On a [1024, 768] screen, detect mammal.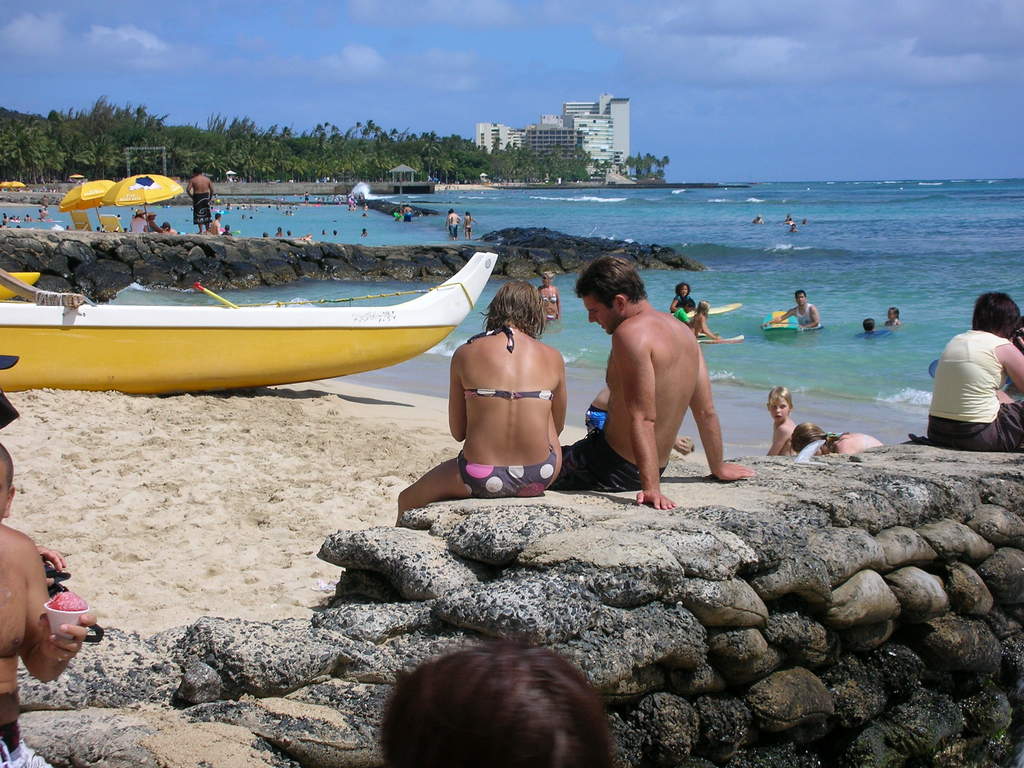
select_region(691, 297, 718, 339).
